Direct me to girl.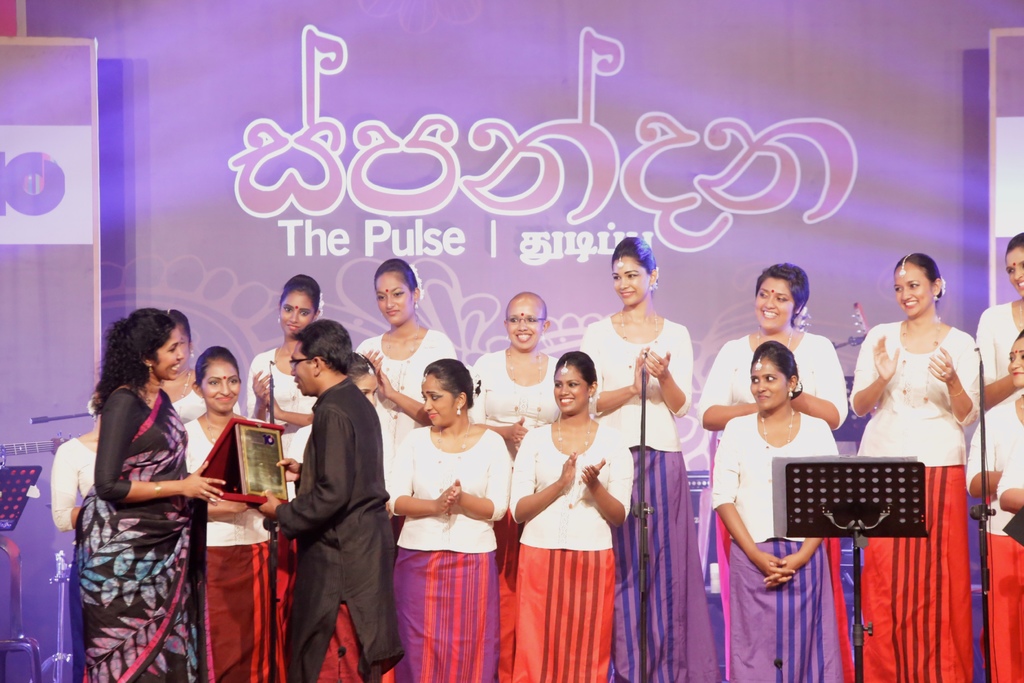
Direction: [499,335,647,682].
